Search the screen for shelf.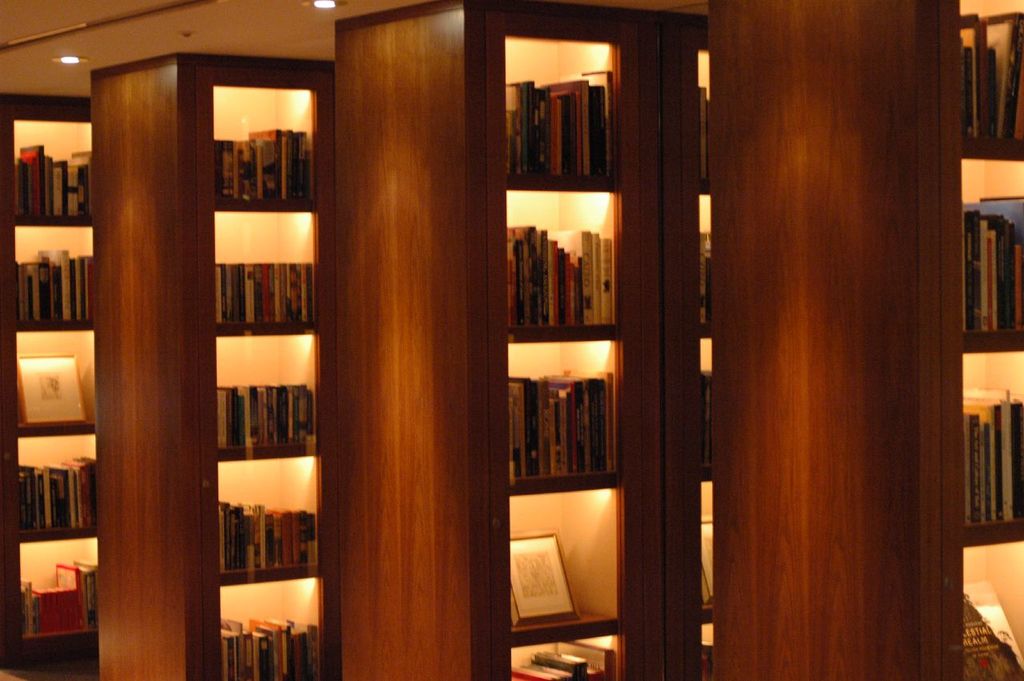
Found at Rect(922, 0, 1023, 161).
